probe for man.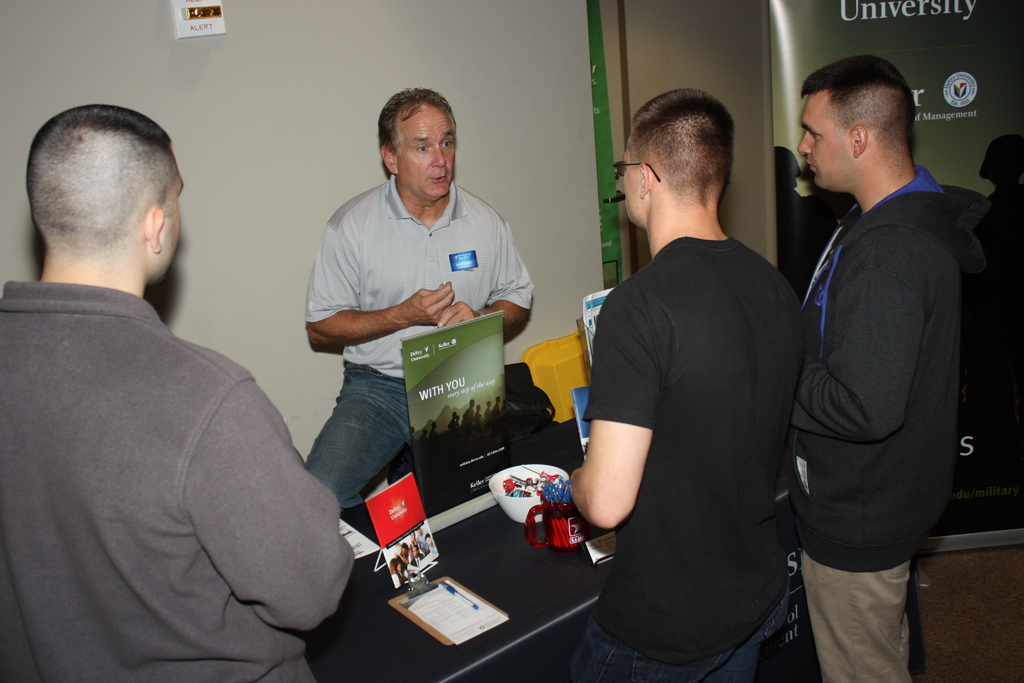
Probe result: crop(0, 109, 348, 666).
